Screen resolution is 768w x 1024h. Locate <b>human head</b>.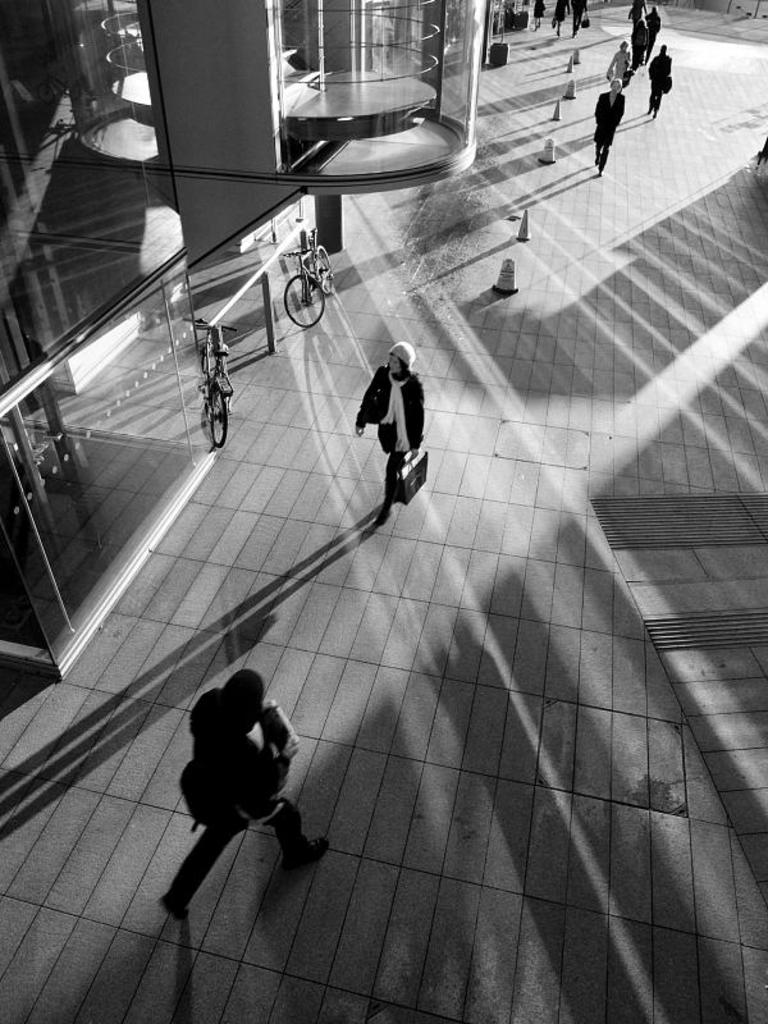
[657,37,672,56].
